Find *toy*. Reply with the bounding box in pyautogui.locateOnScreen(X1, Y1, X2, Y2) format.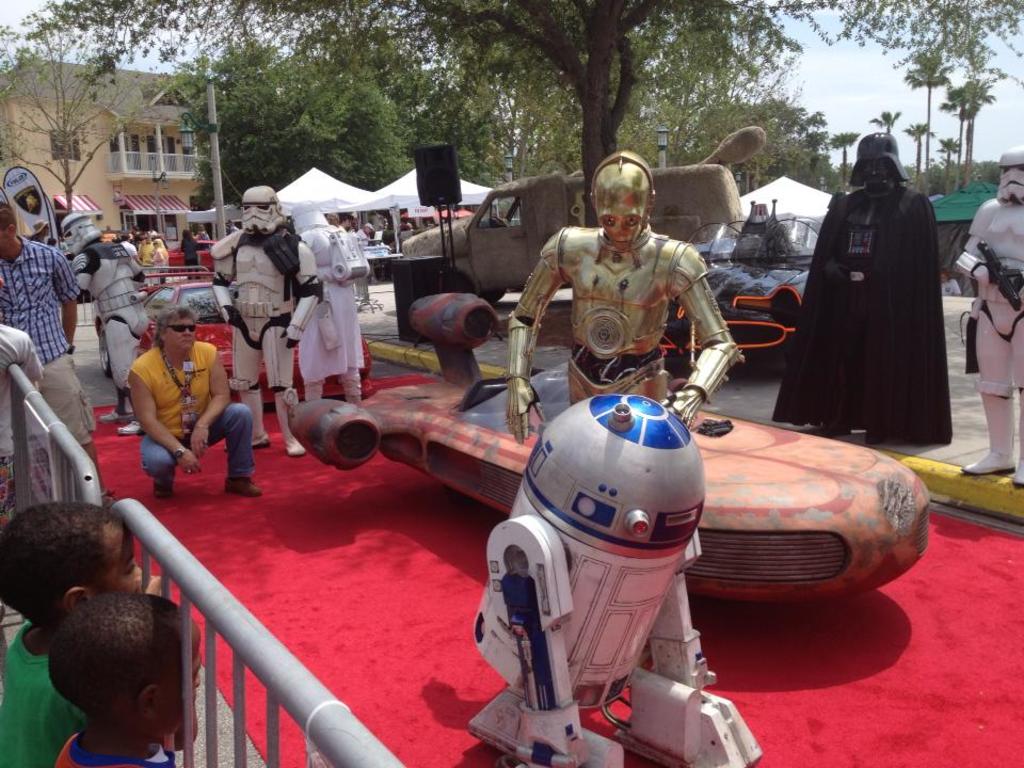
pyautogui.locateOnScreen(284, 293, 930, 606).
